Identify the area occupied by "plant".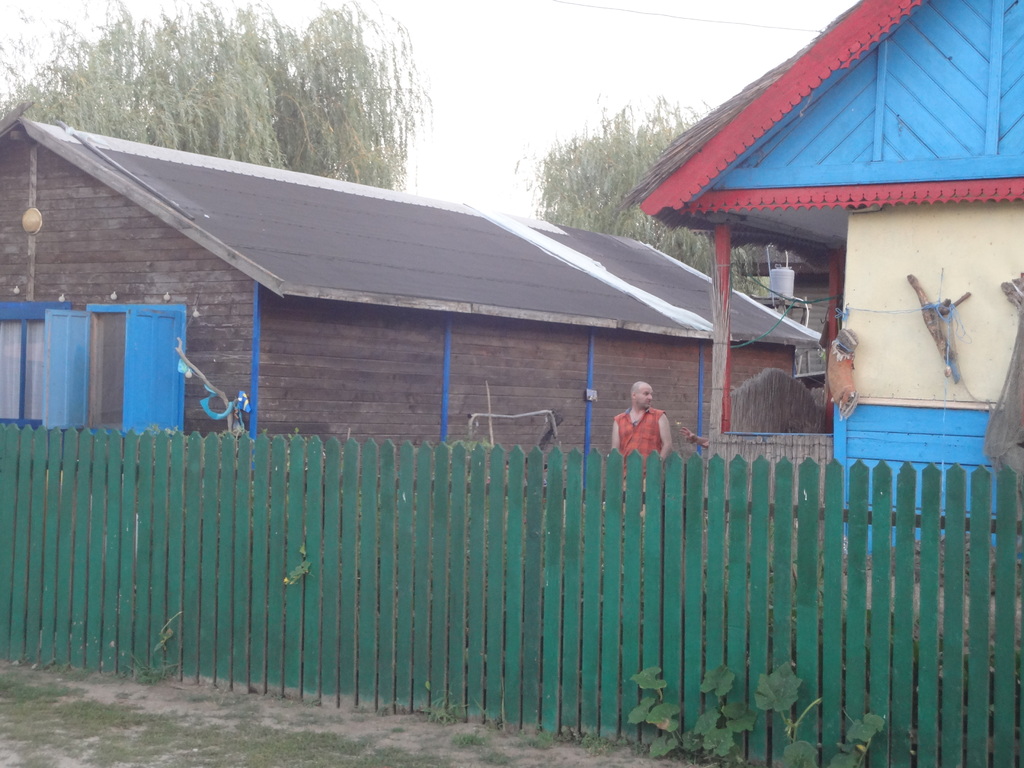
Area: bbox=[424, 693, 460, 723].
